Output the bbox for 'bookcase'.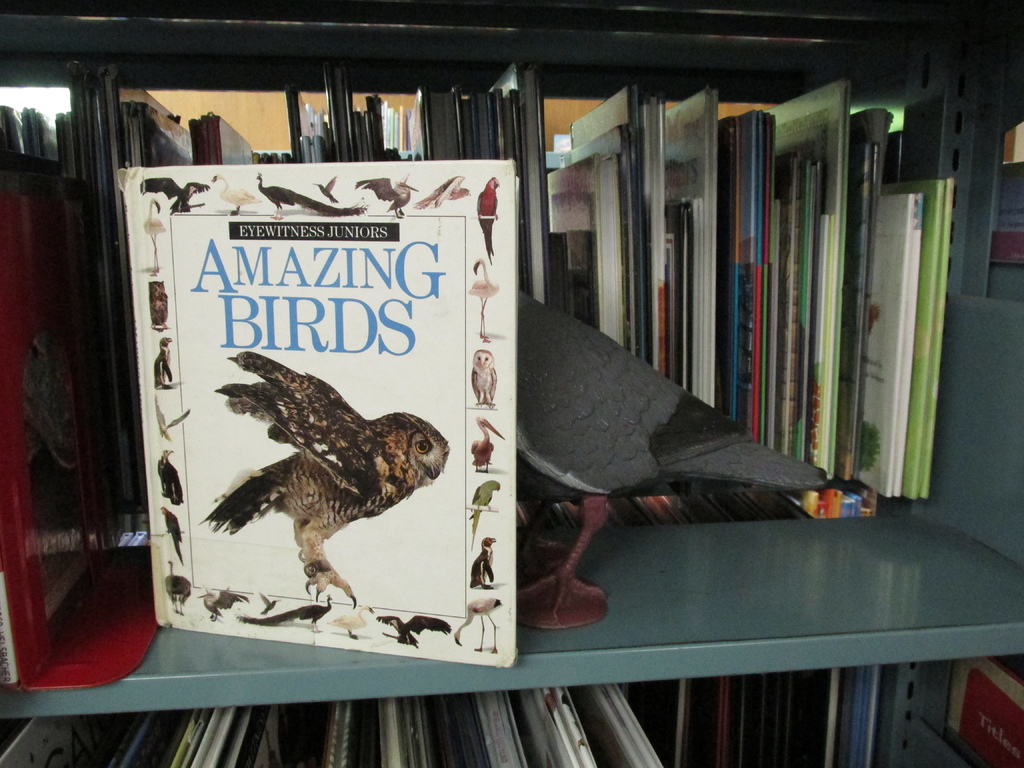
0:0:1023:767.
